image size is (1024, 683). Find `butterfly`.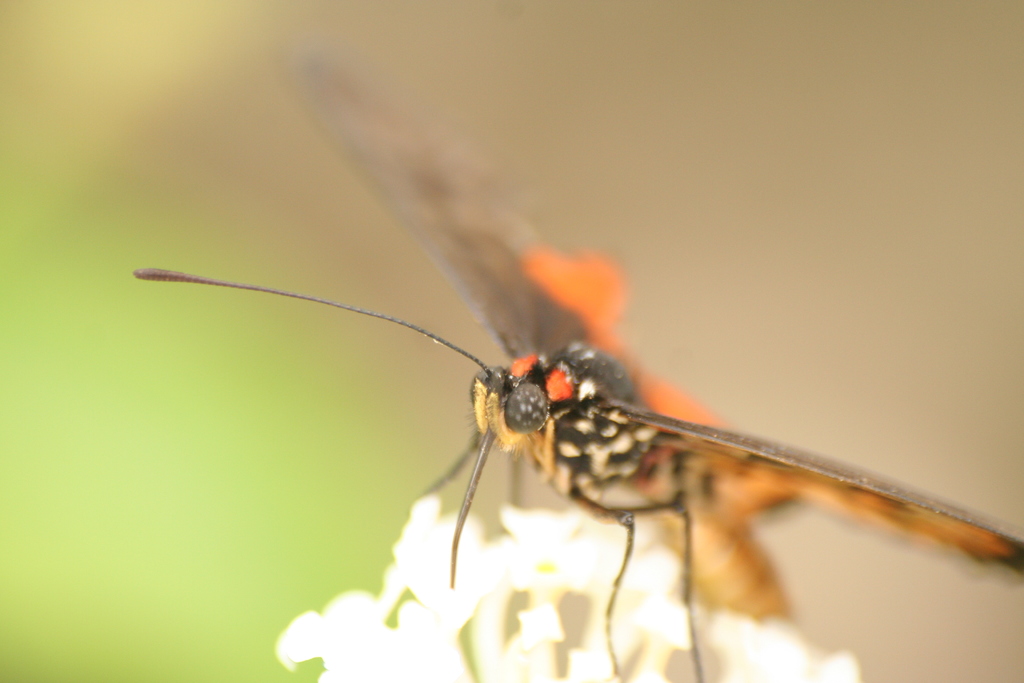
l=244, t=219, r=969, b=619.
